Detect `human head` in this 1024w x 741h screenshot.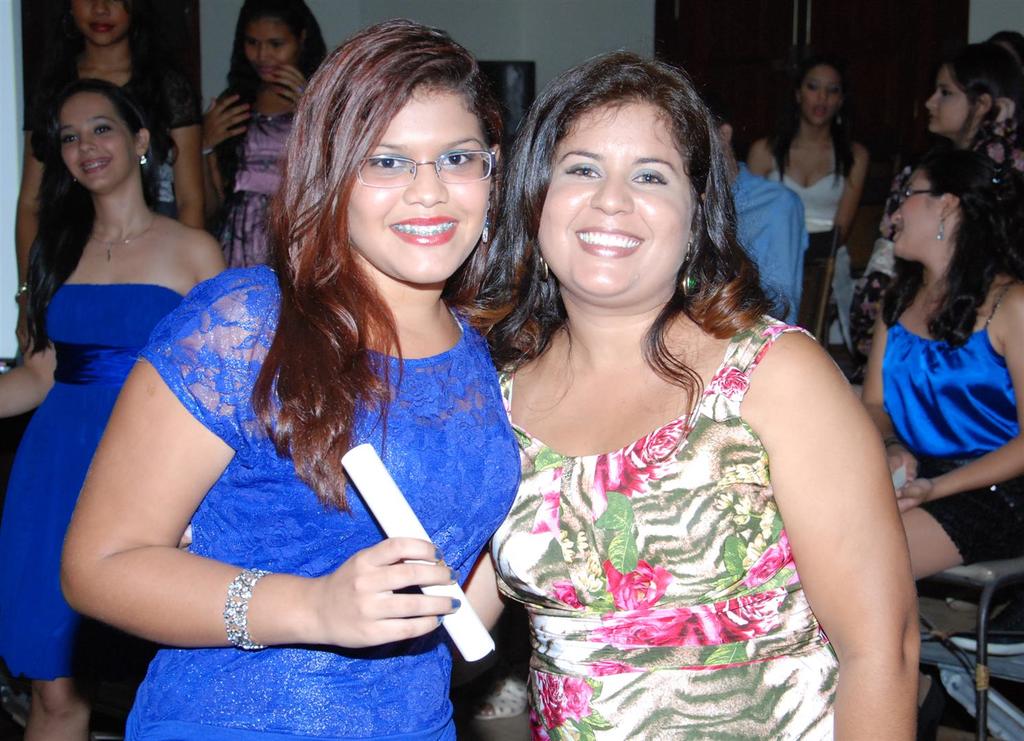
Detection: 885 150 1023 266.
